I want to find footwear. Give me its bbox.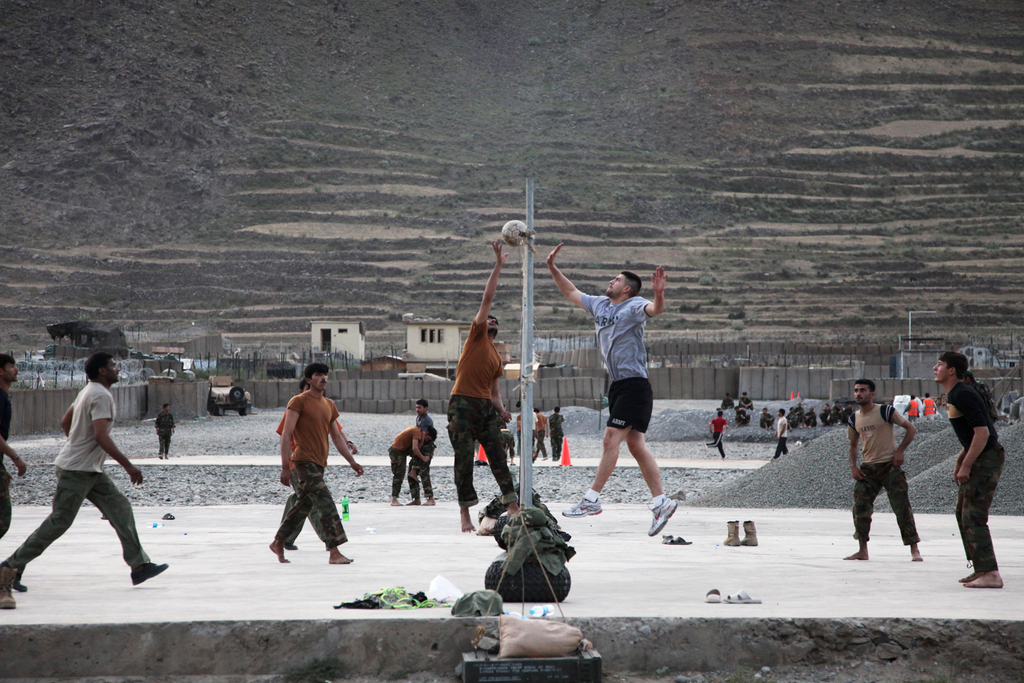
[left=701, top=584, right=716, bottom=601].
